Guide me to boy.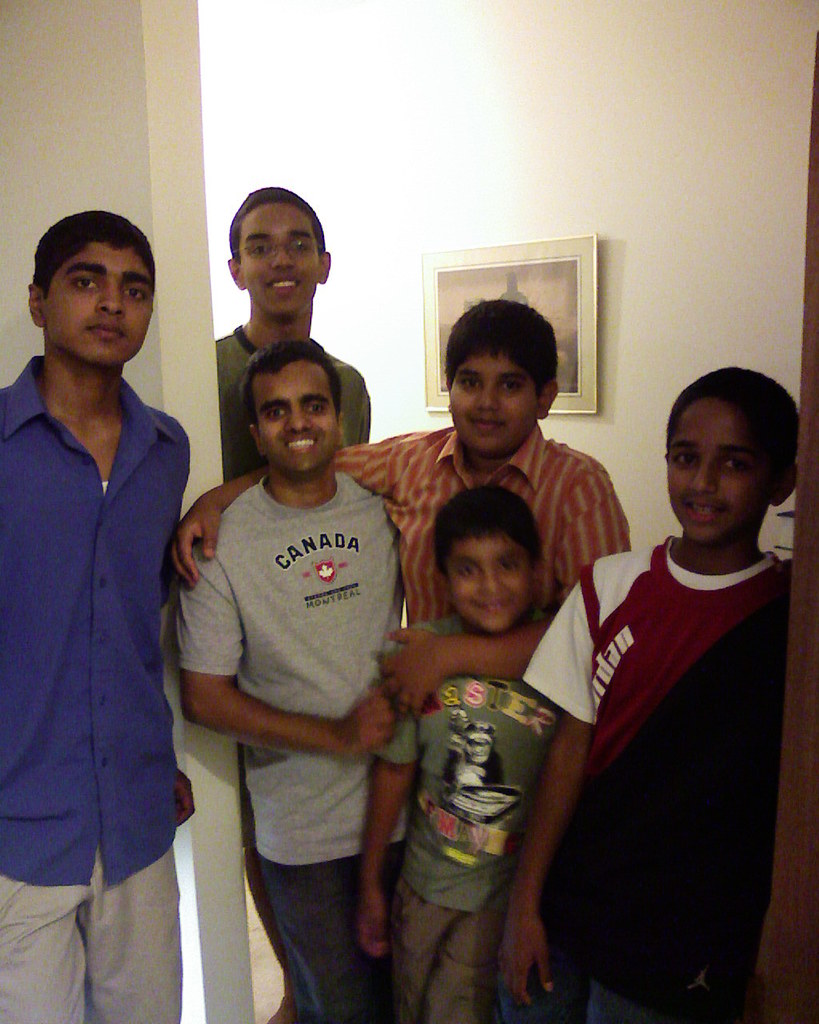
Guidance: 0,206,202,1023.
